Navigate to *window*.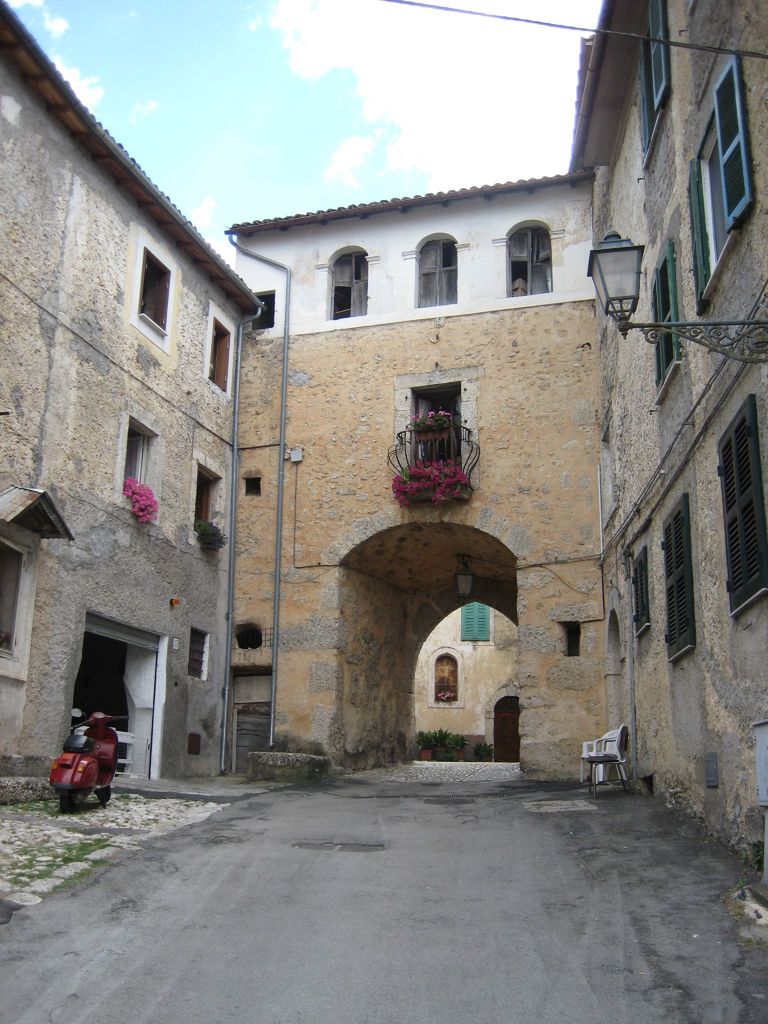
Navigation target: [687,49,762,309].
